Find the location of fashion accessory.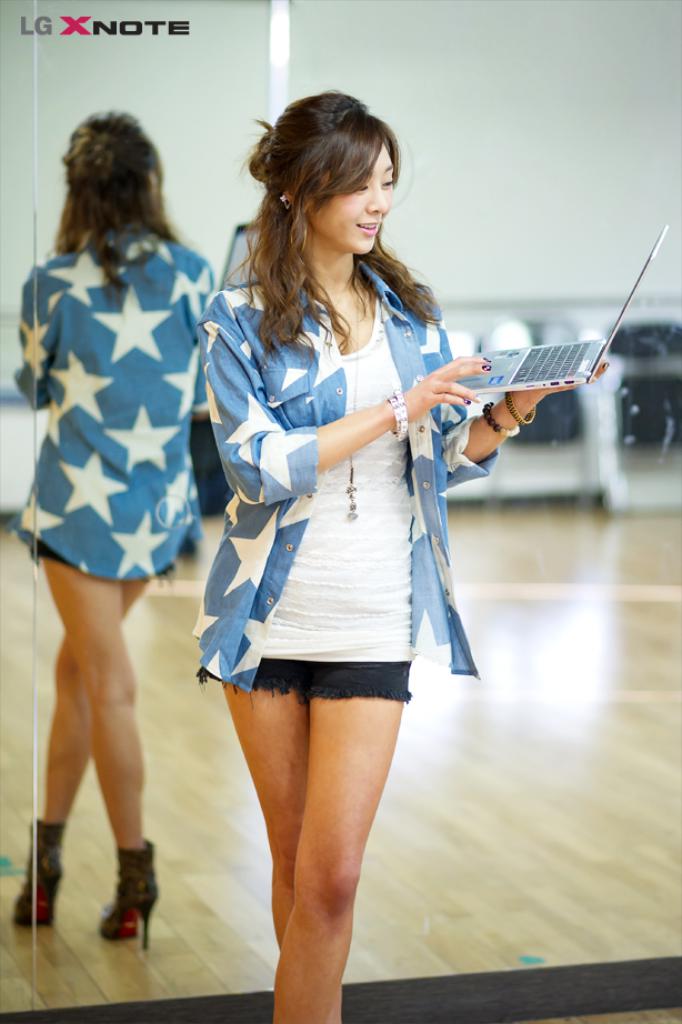
Location: 345/290/379/532.
